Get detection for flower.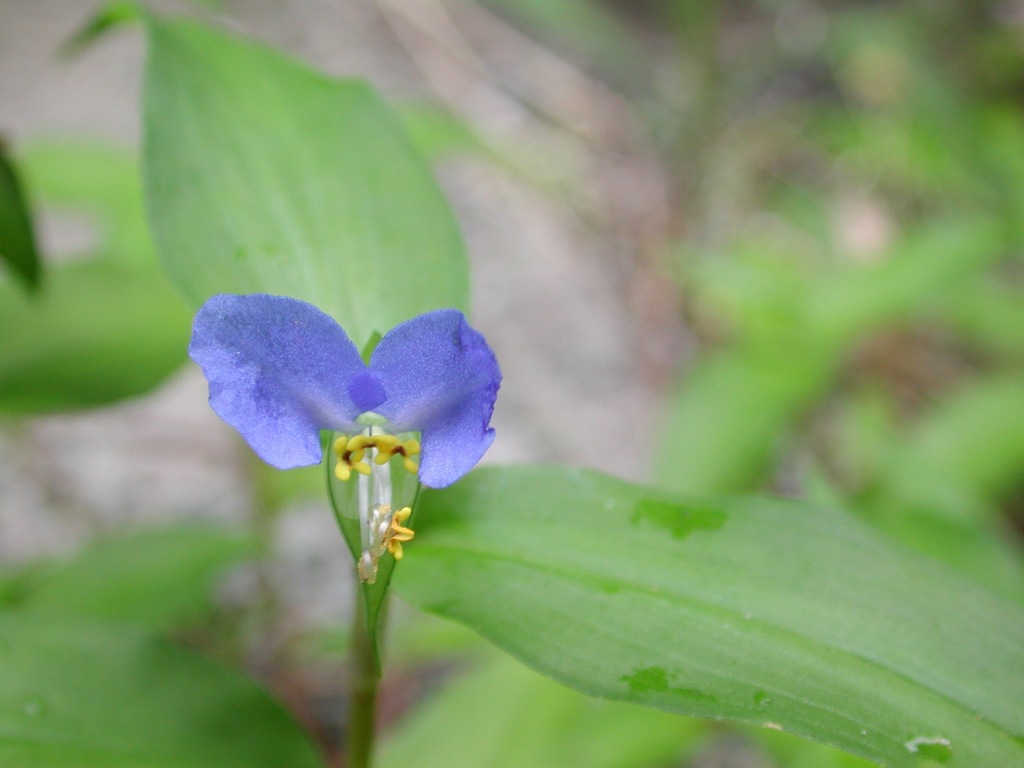
Detection: l=188, t=296, r=493, b=575.
